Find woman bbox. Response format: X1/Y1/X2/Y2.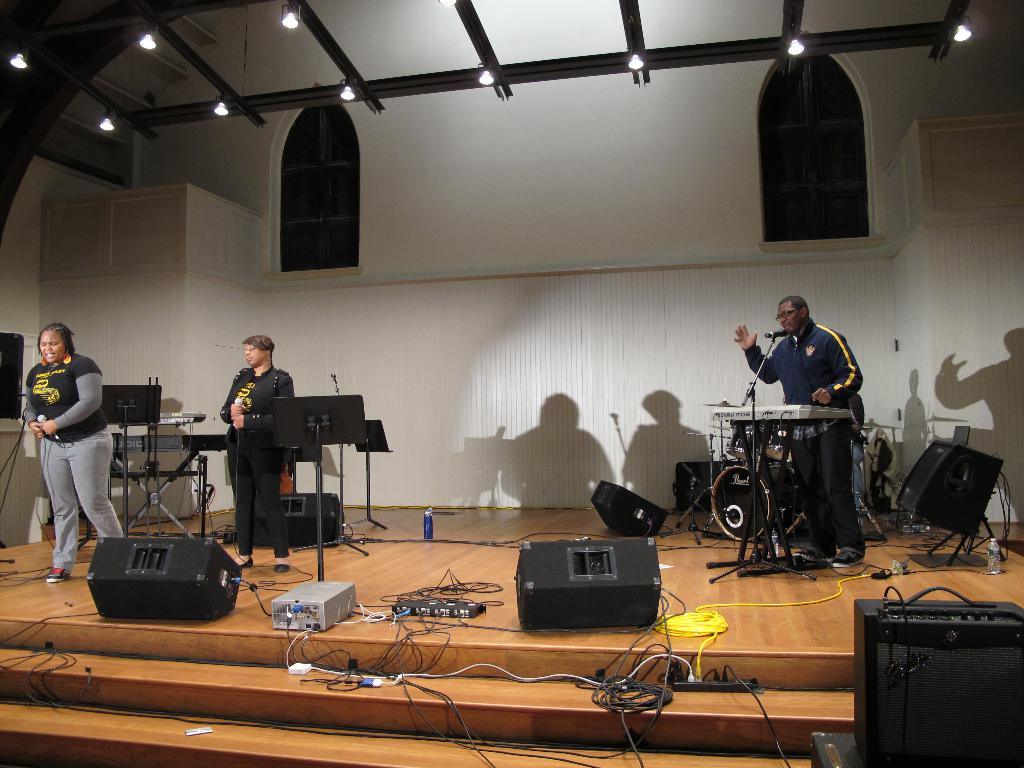
218/335/303/576.
